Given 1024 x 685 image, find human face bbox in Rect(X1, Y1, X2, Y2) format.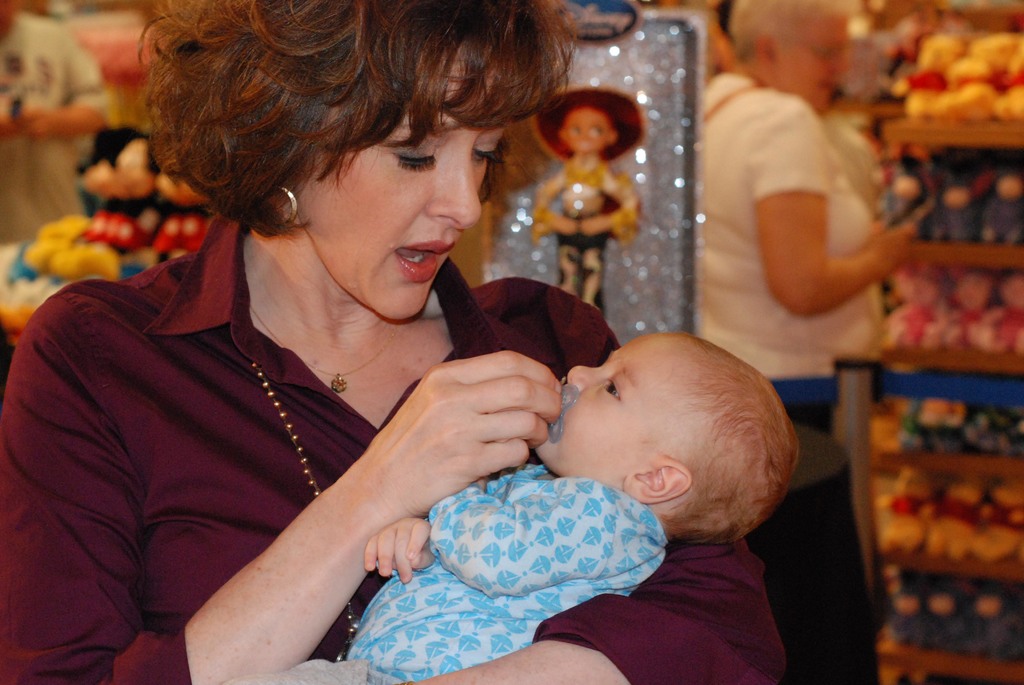
Rect(300, 45, 487, 321).
